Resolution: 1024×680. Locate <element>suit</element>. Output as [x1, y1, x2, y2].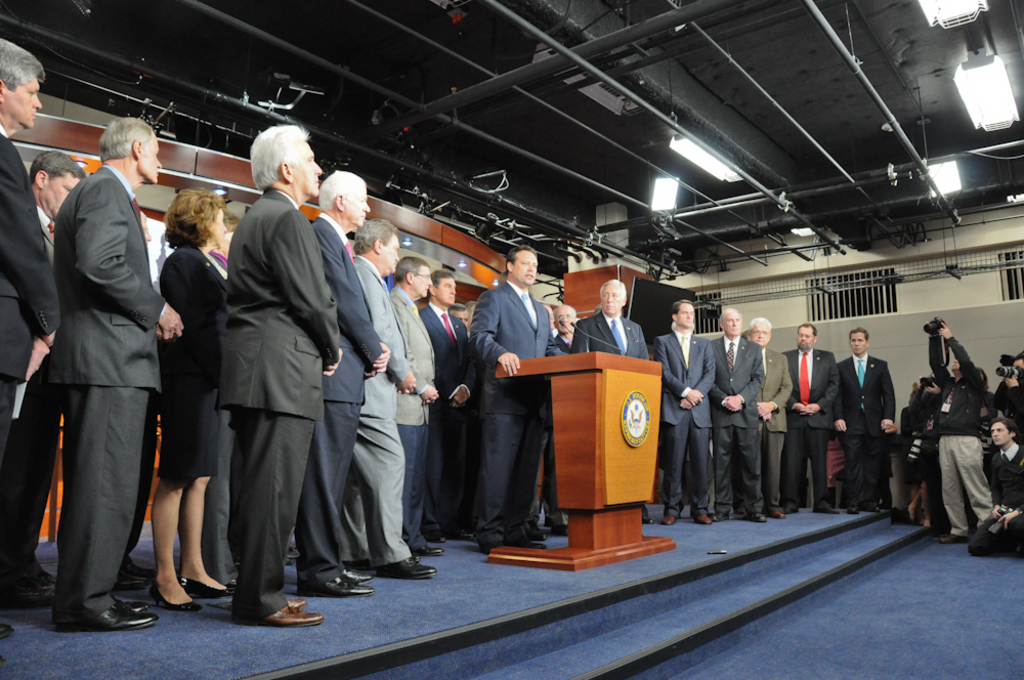
[470, 277, 578, 534].
